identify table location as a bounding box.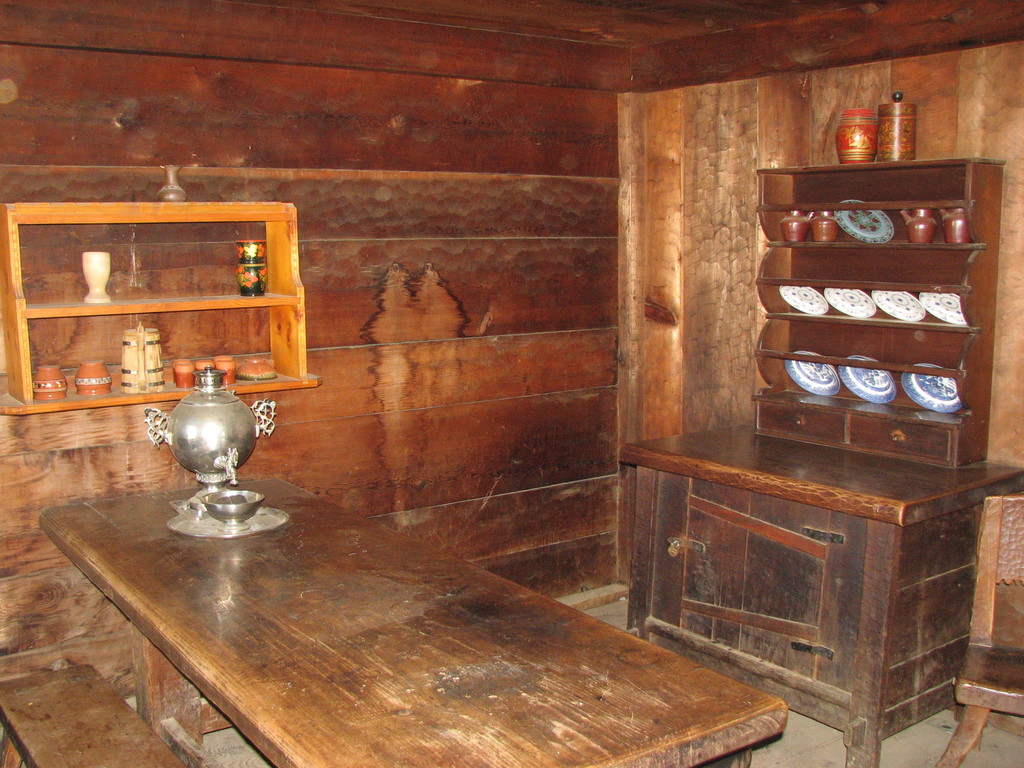
[618,417,1023,767].
